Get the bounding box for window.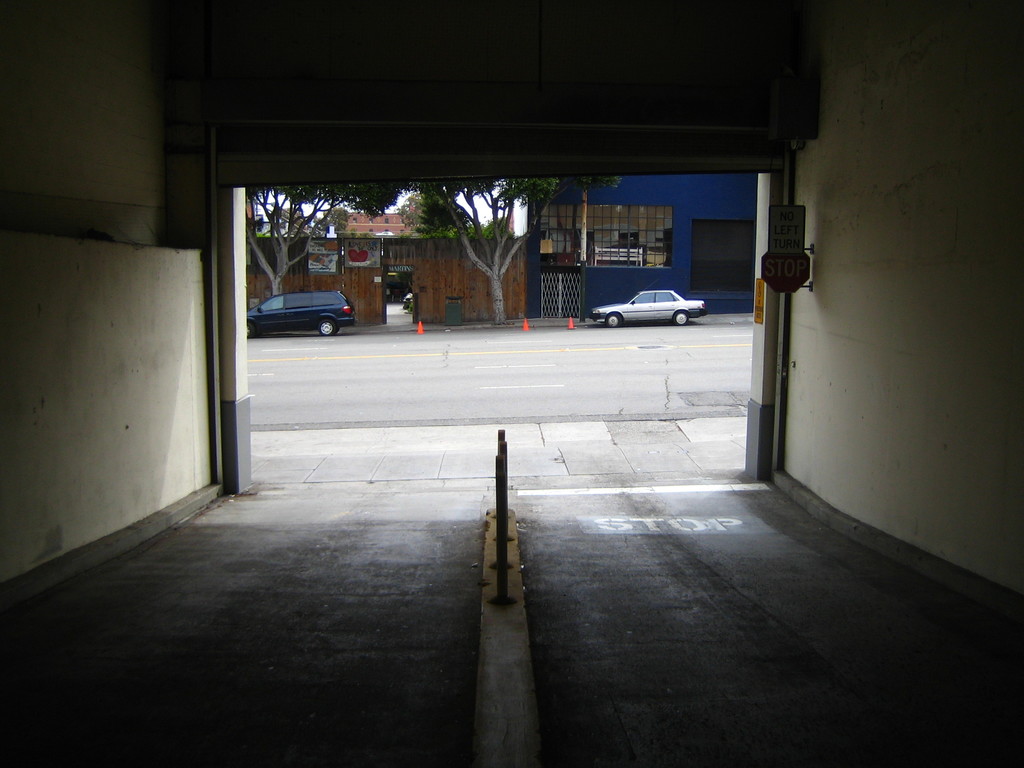
629:290:654:303.
